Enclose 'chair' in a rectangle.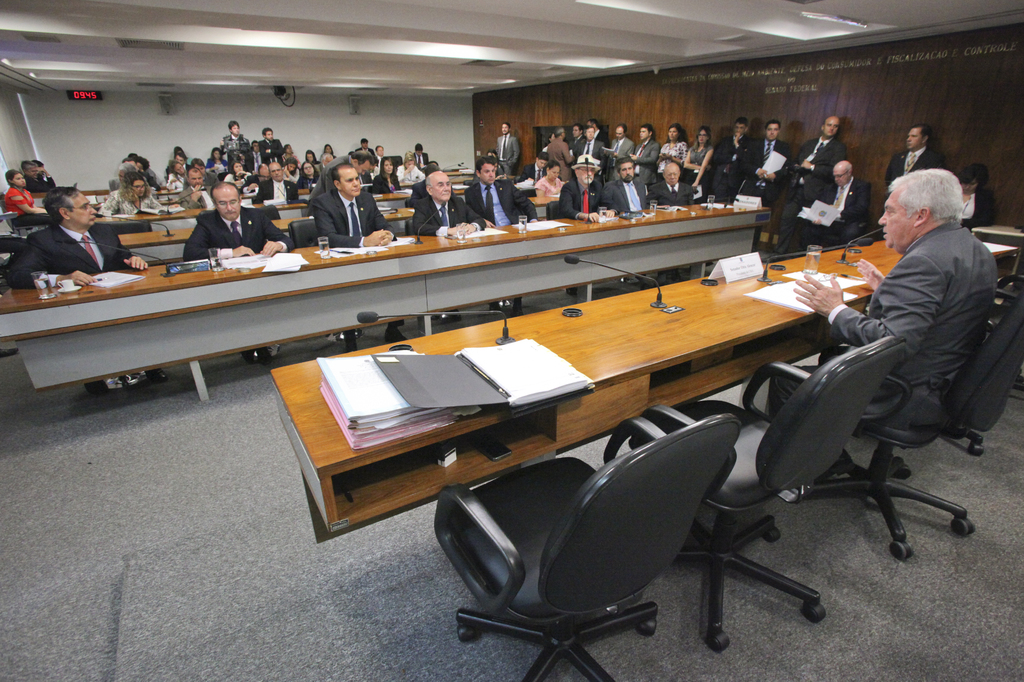
crop(988, 275, 1023, 413).
